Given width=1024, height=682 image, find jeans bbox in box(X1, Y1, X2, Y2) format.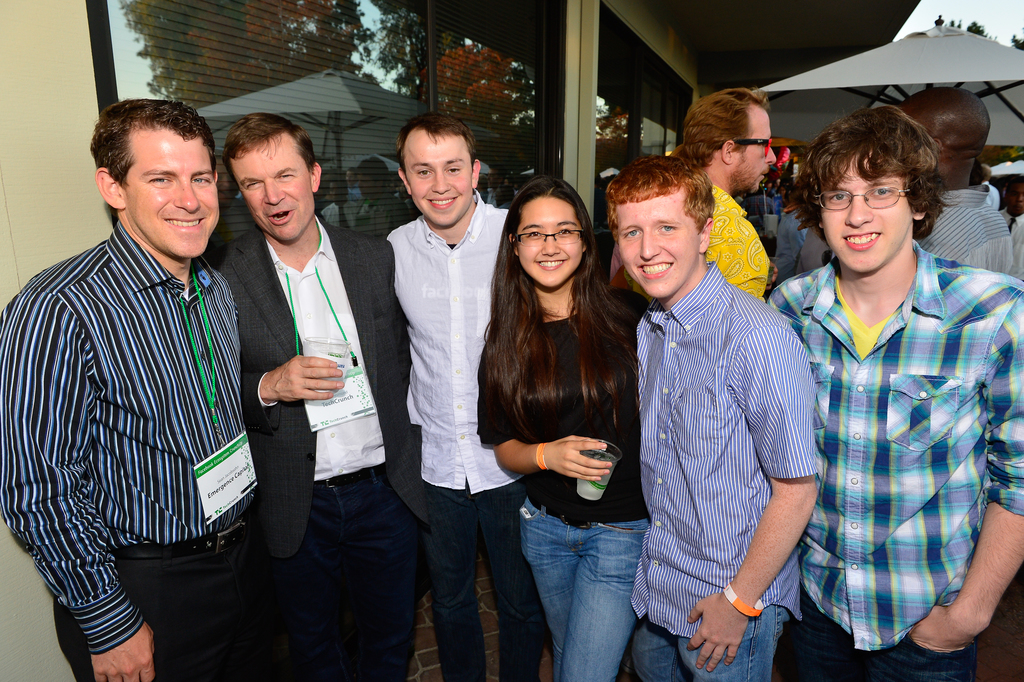
box(279, 468, 416, 681).
